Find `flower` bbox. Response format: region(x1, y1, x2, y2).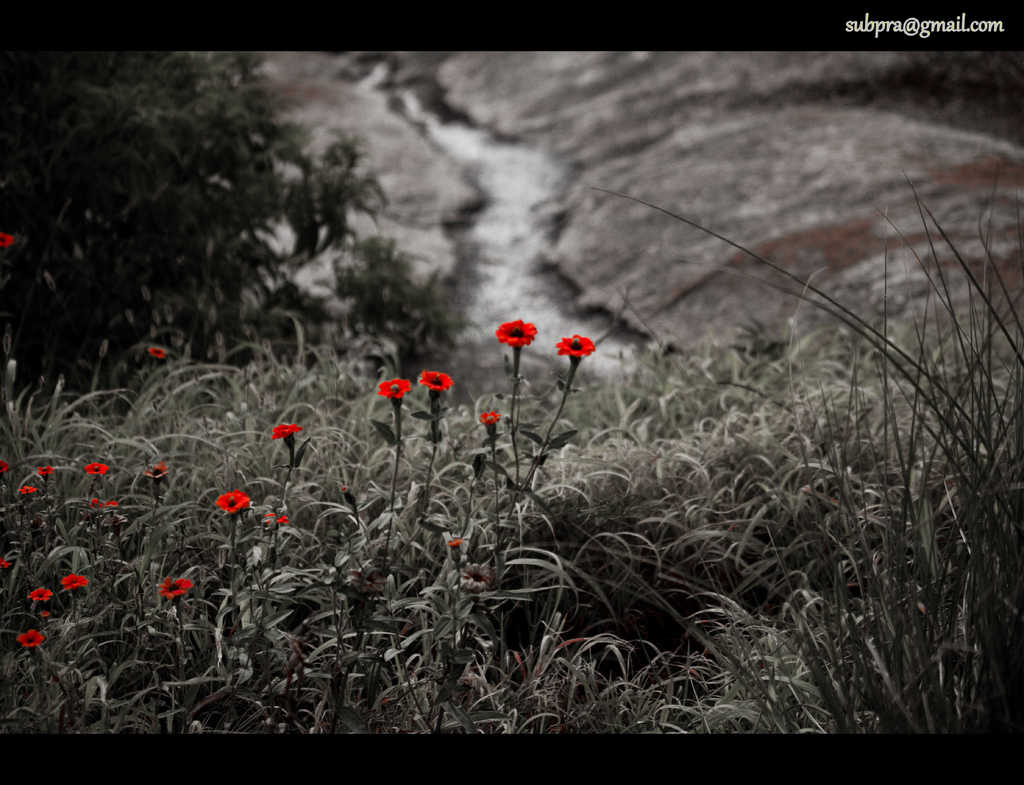
region(268, 425, 297, 439).
